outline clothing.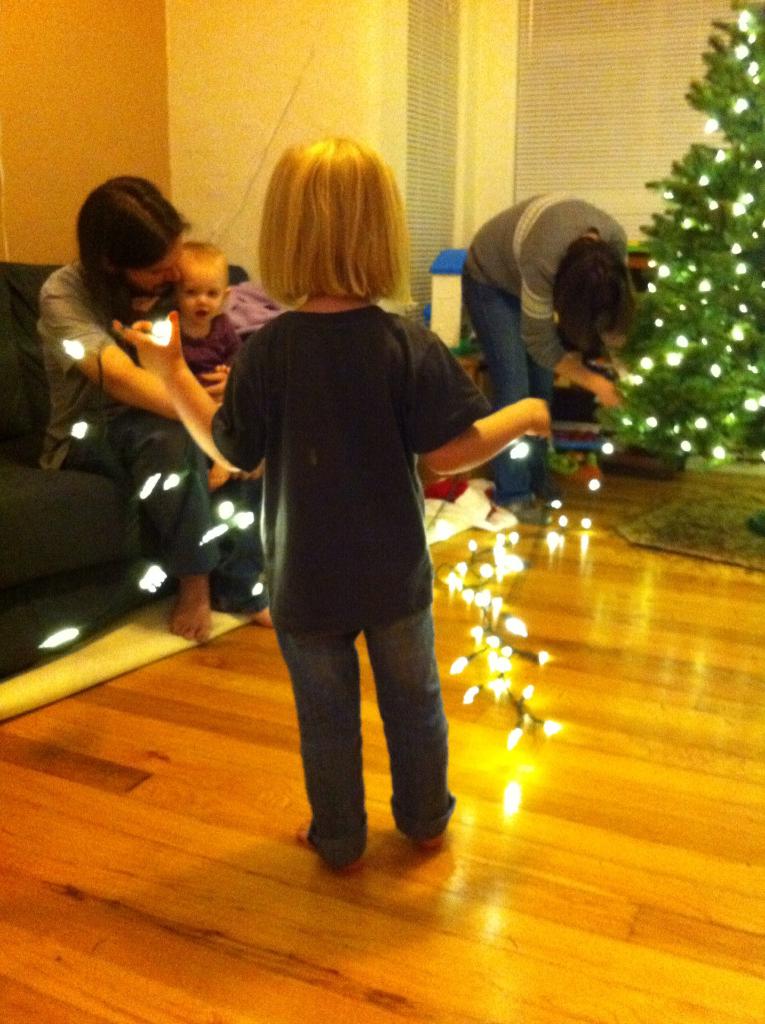
Outline: rect(138, 312, 239, 371).
